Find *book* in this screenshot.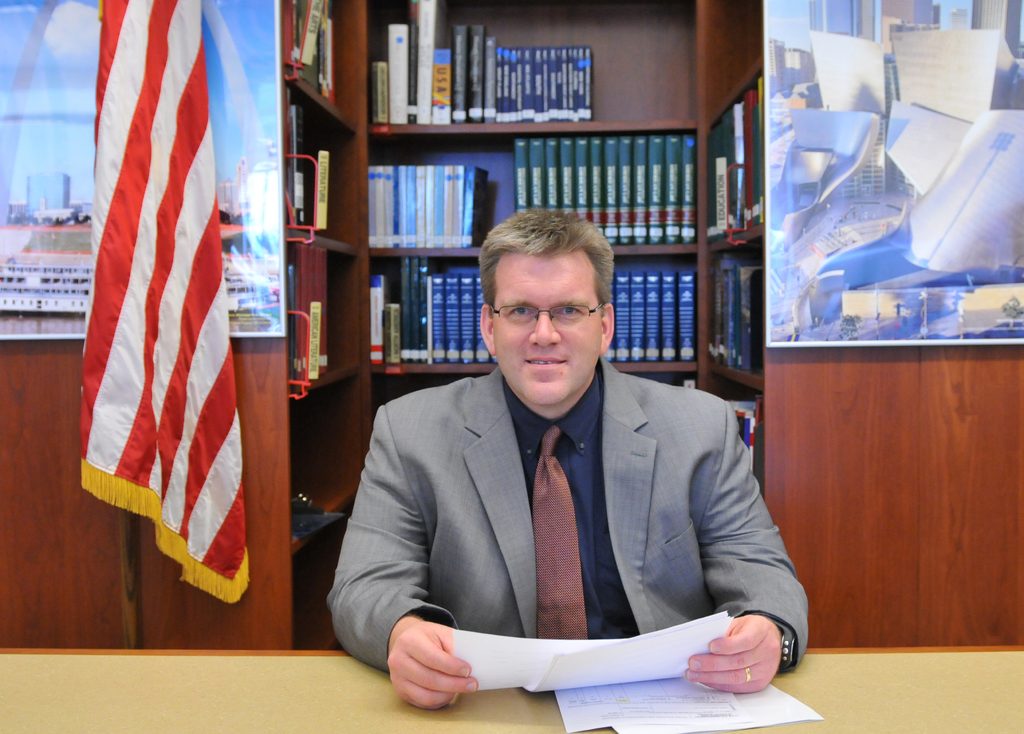
The bounding box for *book* is bbox=(515, 135, 524, 211).
